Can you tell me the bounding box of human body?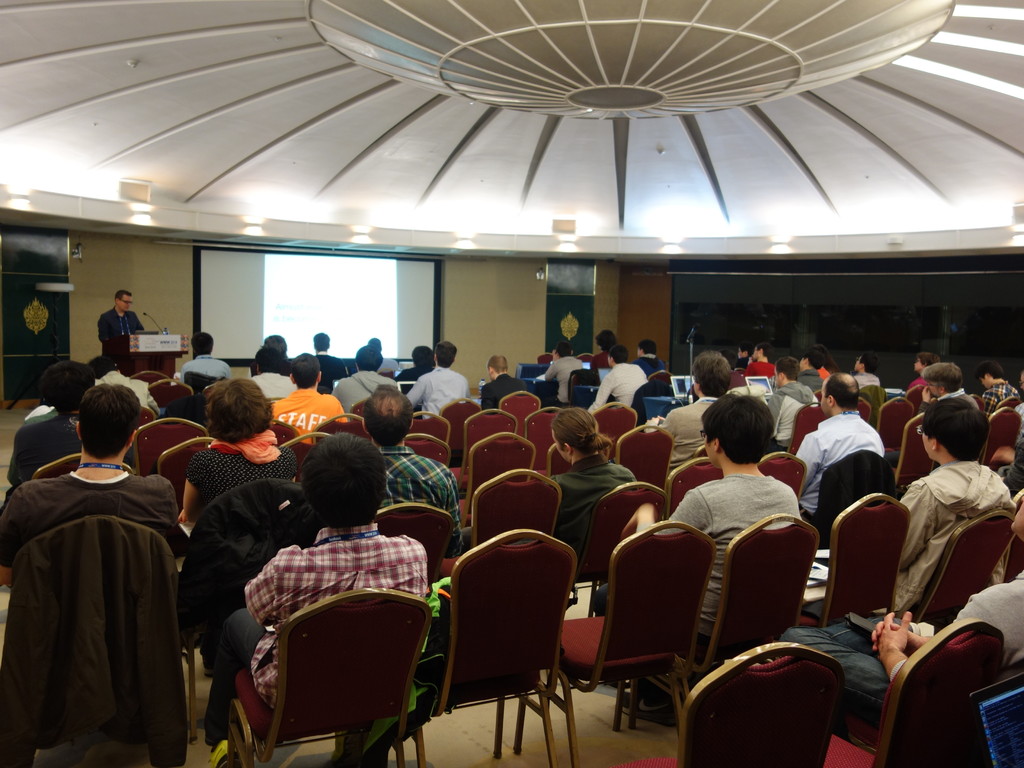
pyautogui.locateOnScreen(0, 383, 177, 566).
